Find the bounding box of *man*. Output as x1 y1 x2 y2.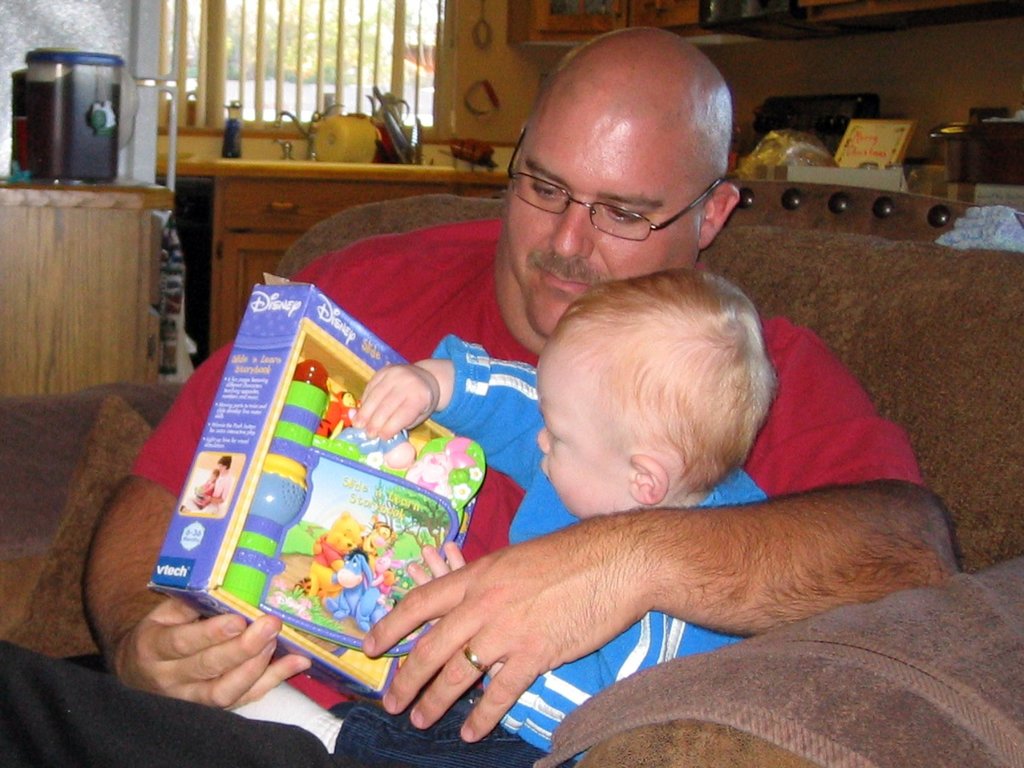
0 26 954 767.
